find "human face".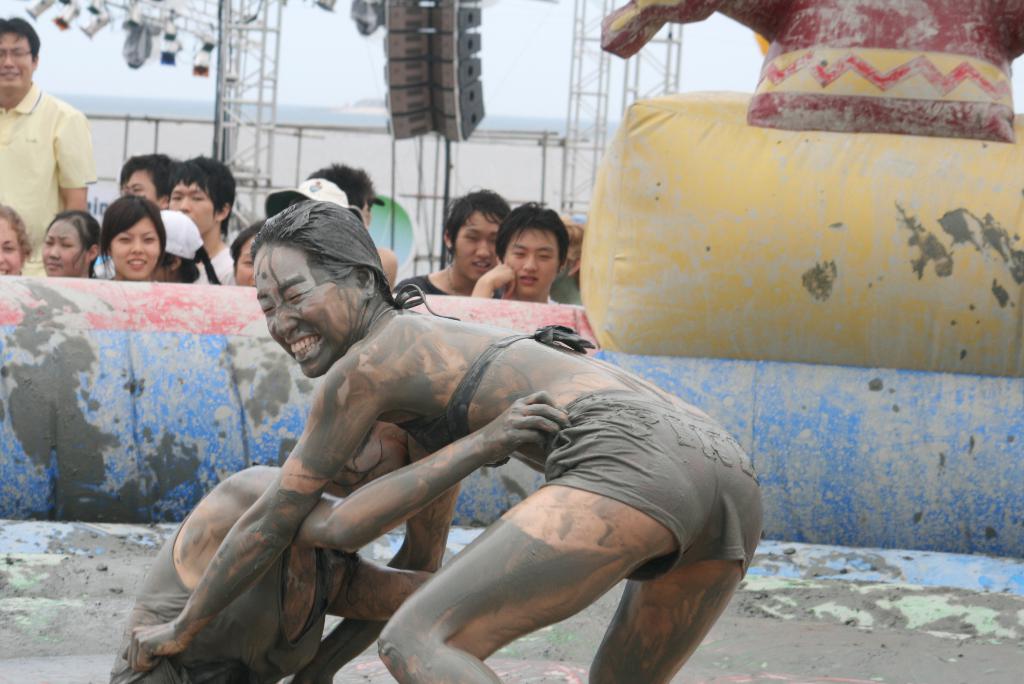
box(229, 232, 258, 287).
